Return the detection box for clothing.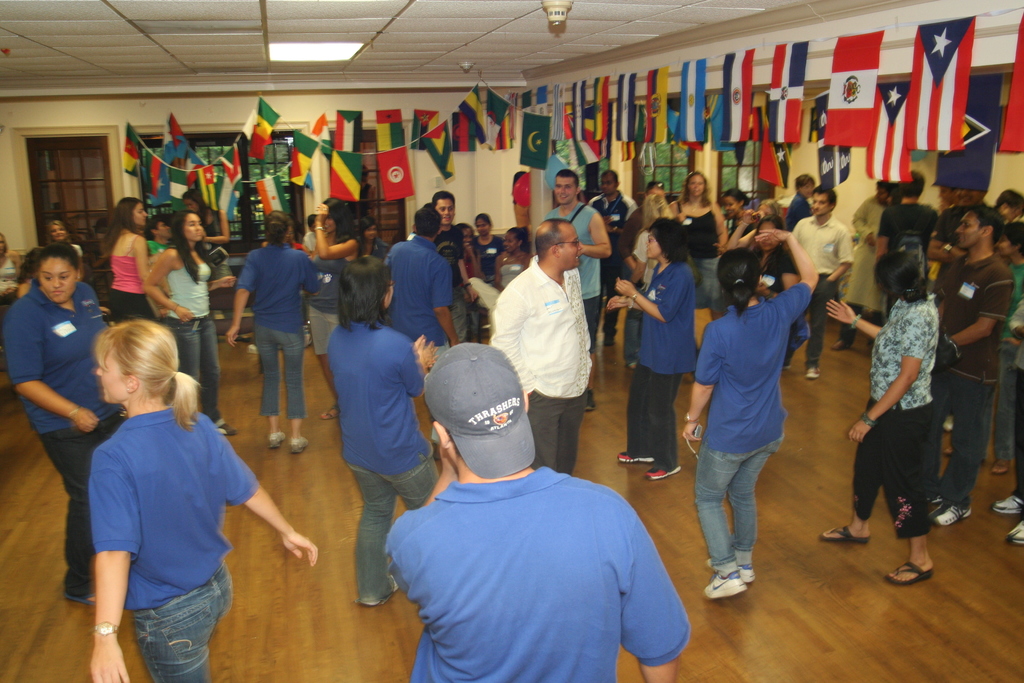
locate(876, 192, 936, 256).
